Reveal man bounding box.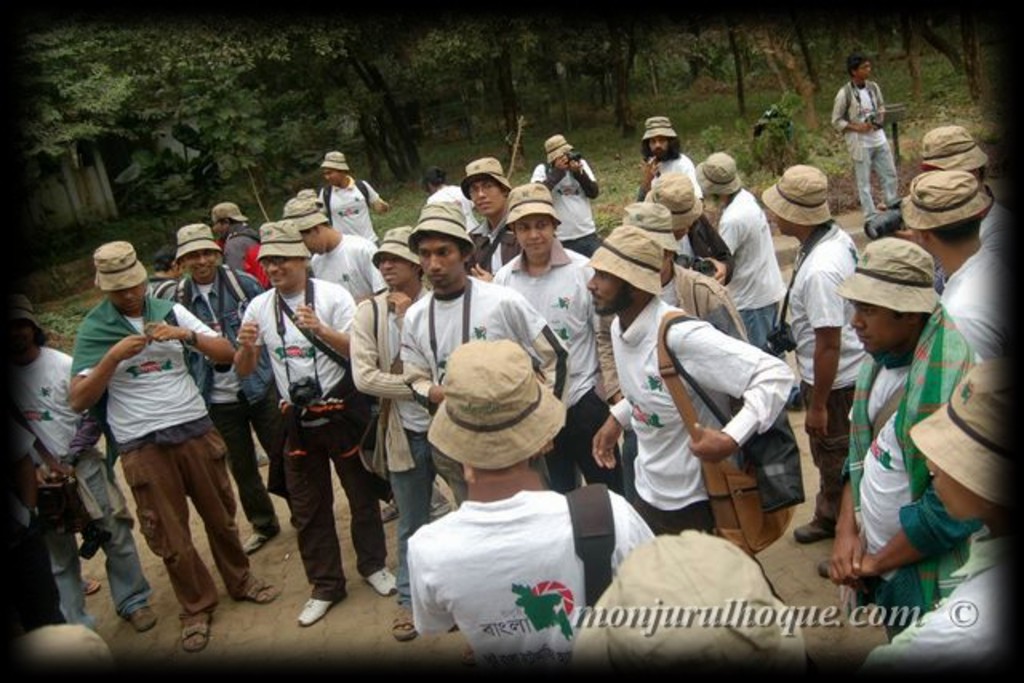
Revealed: (x1=146, y1=246, x2=187, y2=304).
